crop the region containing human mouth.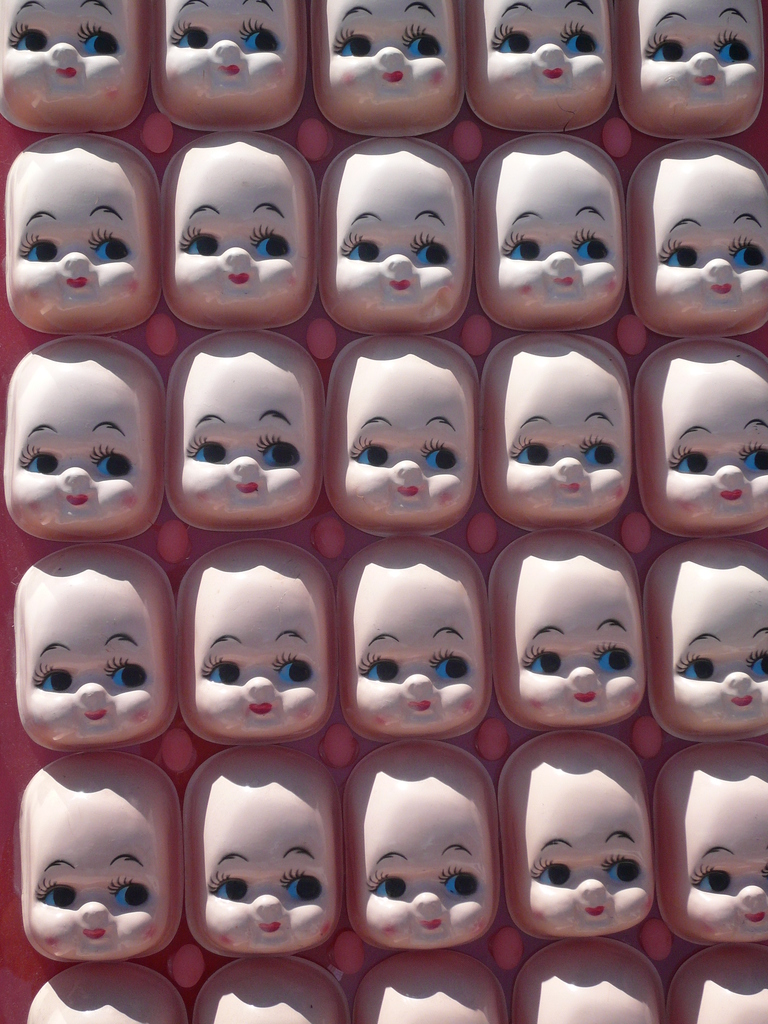
Crop region: crop(256, 925, 279, 930).
